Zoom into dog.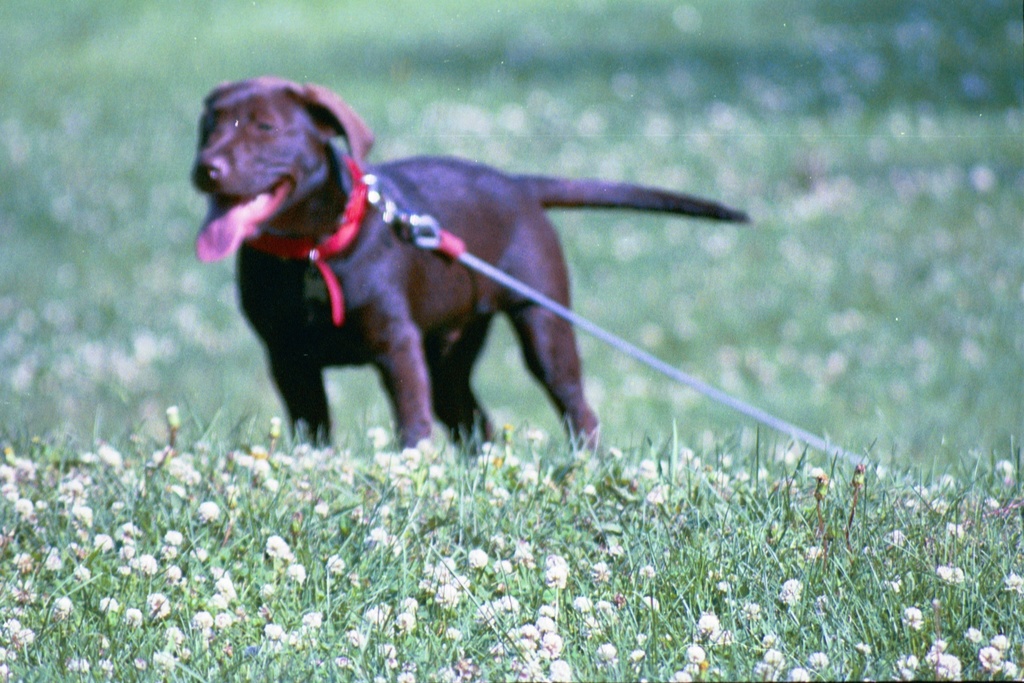
Zoom target: locate(189, 73, 751, 457).
